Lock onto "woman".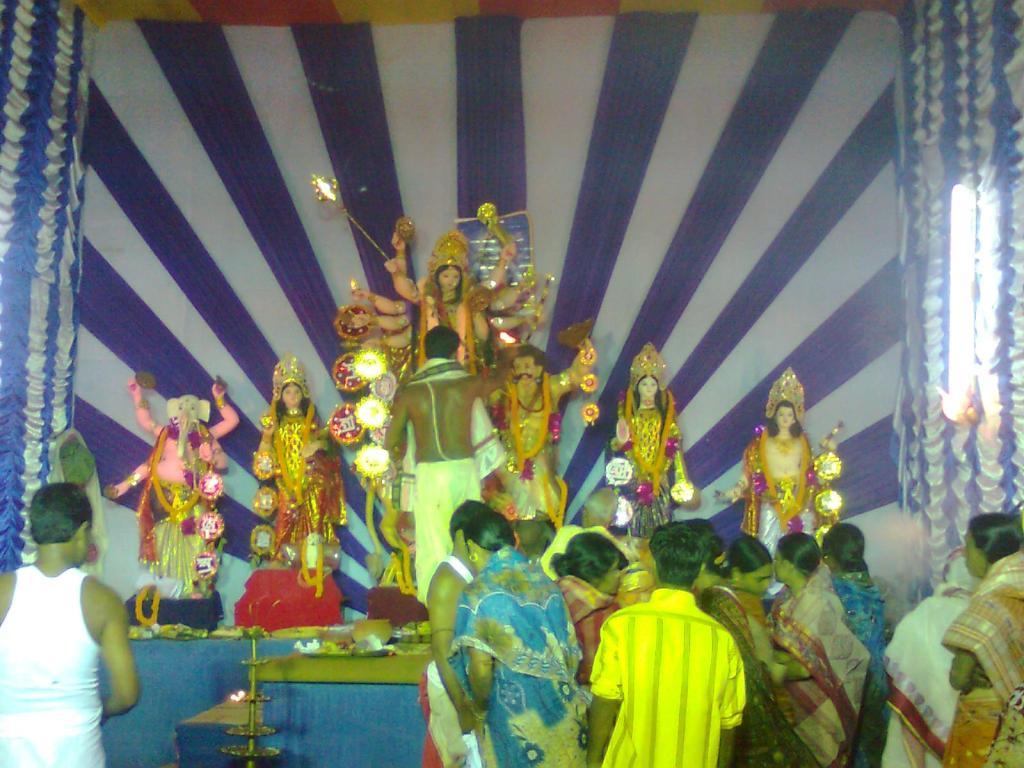
Locked: crop(819, 523, 890, 767).
